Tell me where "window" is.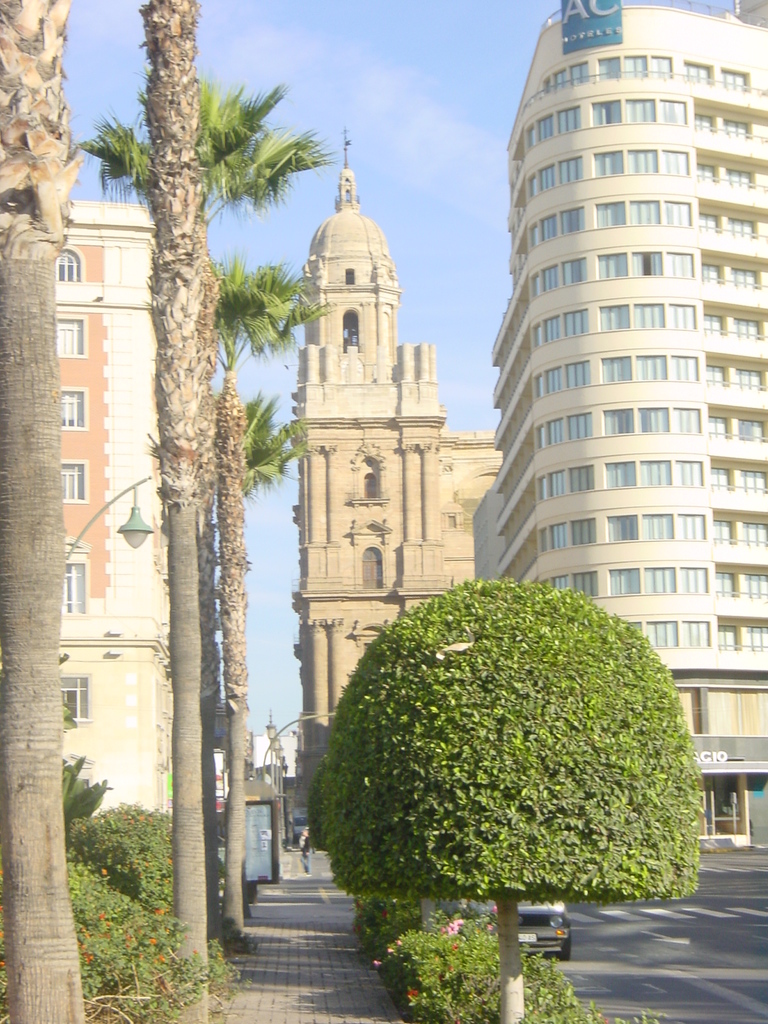
"window" is at locate(721, 68, 751, 93).
